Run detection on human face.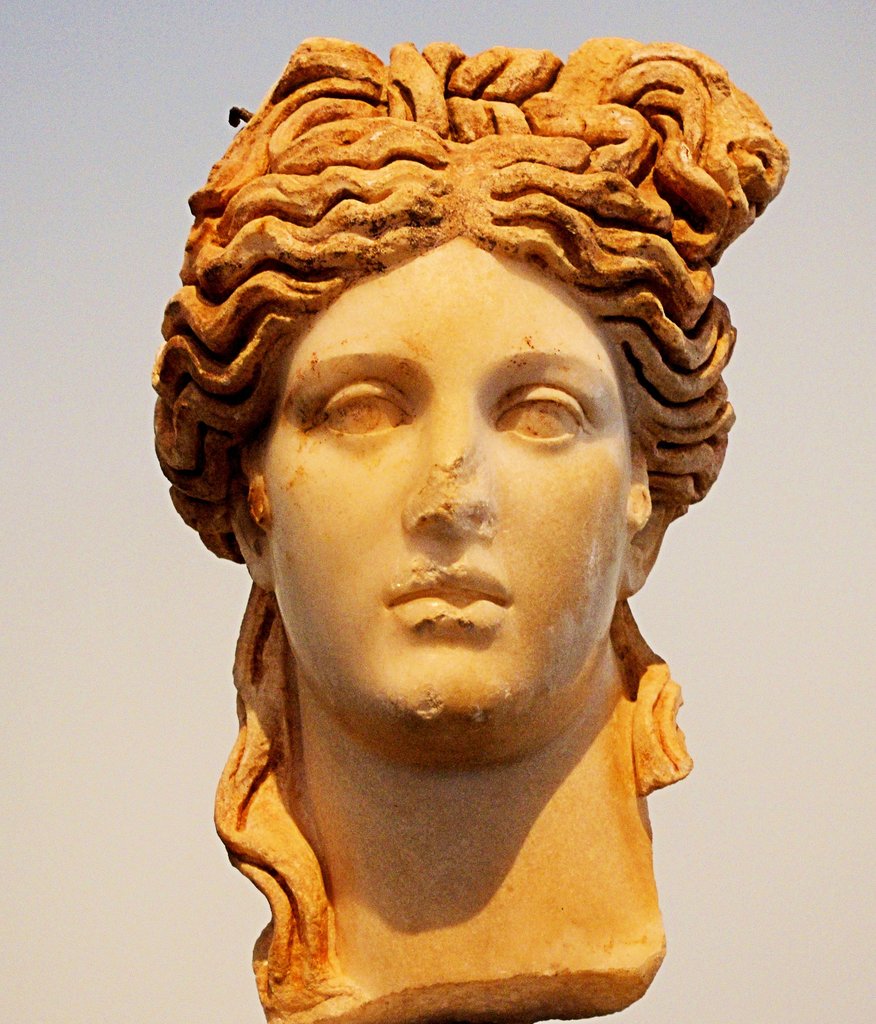
Result: (x1=259, y1=239, x2=637, y2=733).
